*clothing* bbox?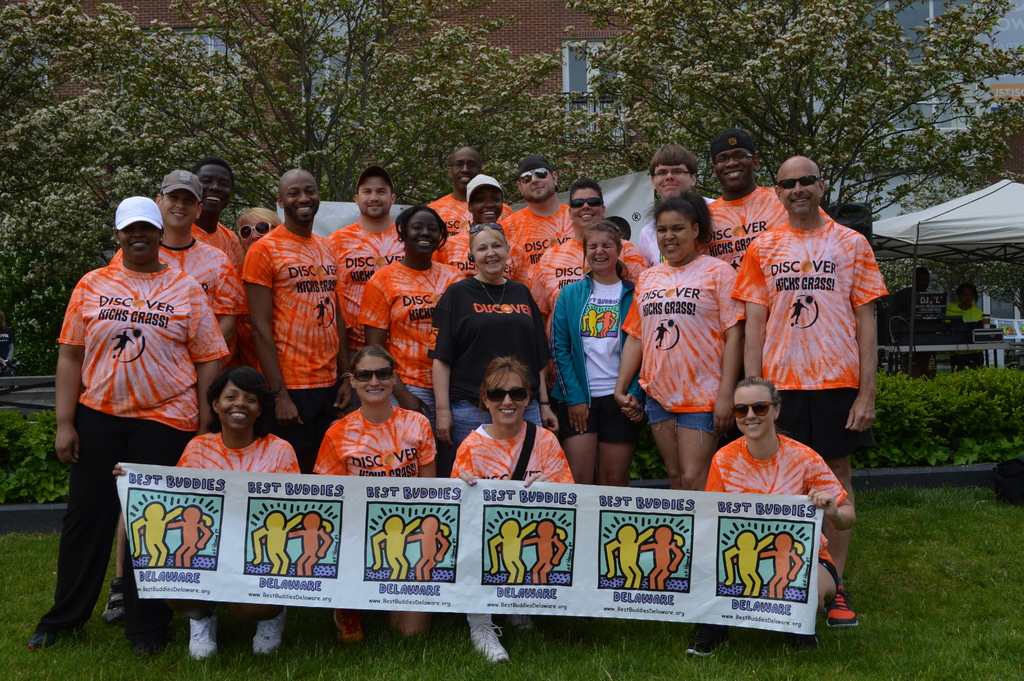
323/221/406/375
